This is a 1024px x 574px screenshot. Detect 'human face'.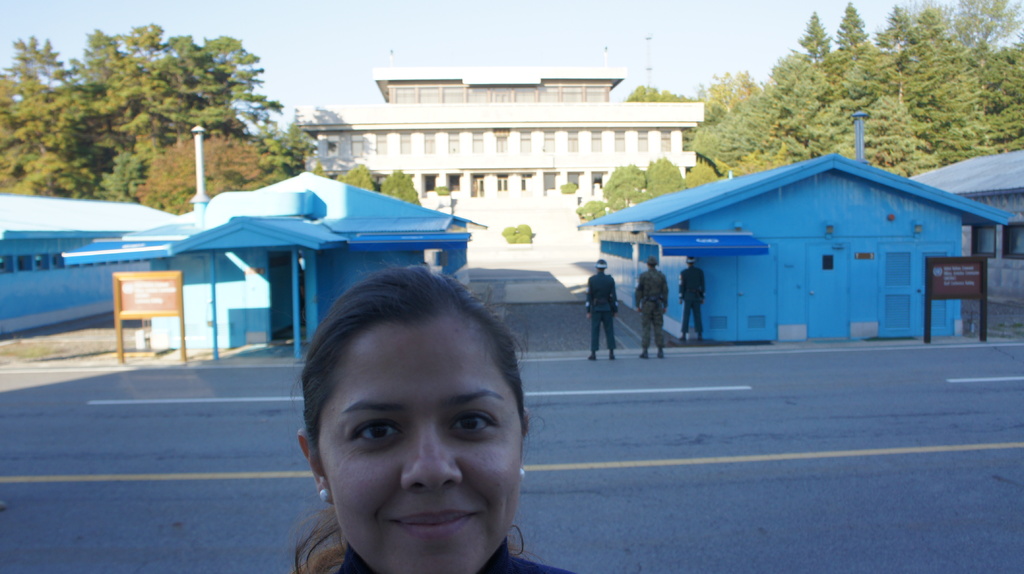
bbox=[317, 321, 520, 573].
